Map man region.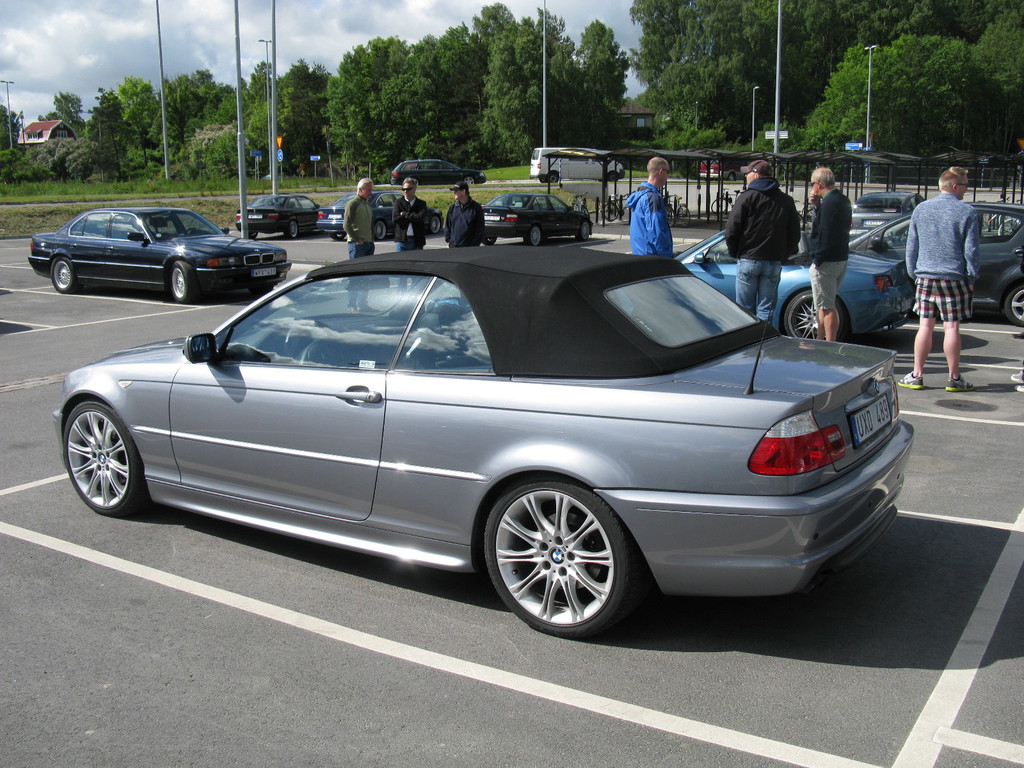
Mapped to [left=444, top=182, right=485, bottom=247].
